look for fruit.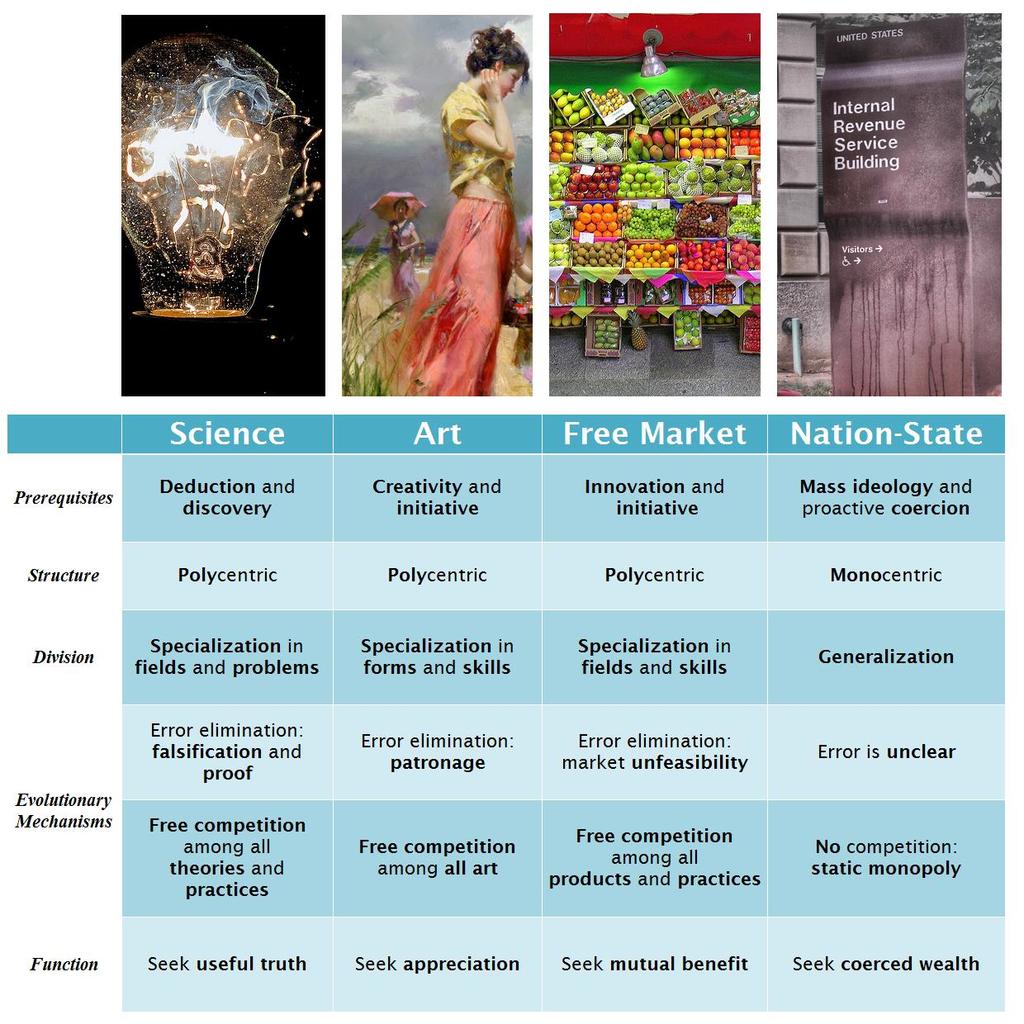
Found: [626, 126, 679, 159].
